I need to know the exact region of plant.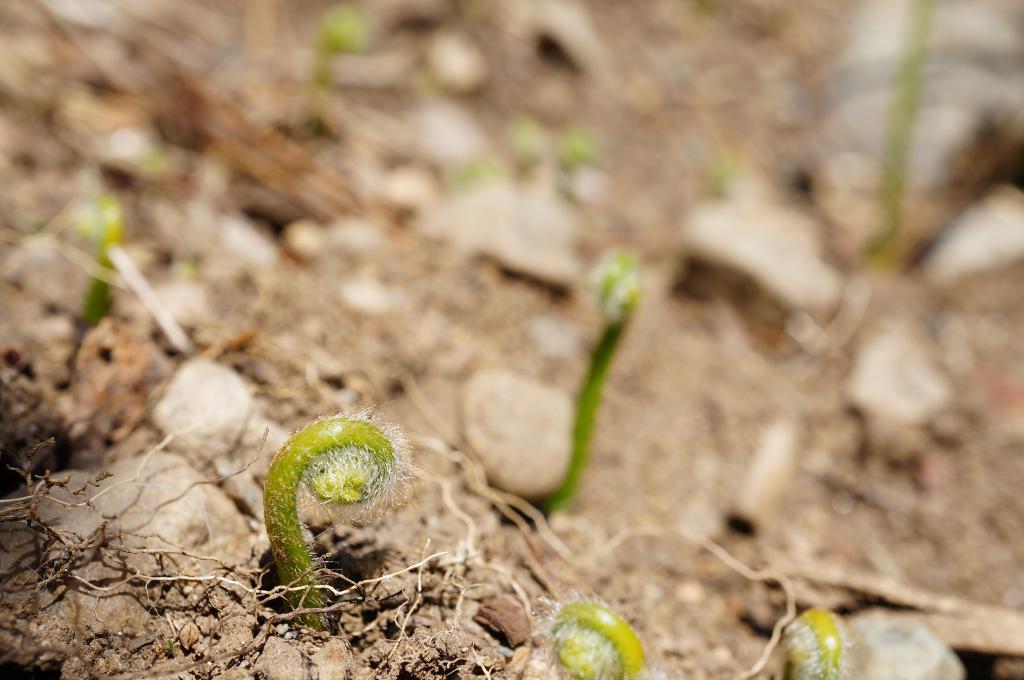
Region: select_region(860, 0, 936, 271).
